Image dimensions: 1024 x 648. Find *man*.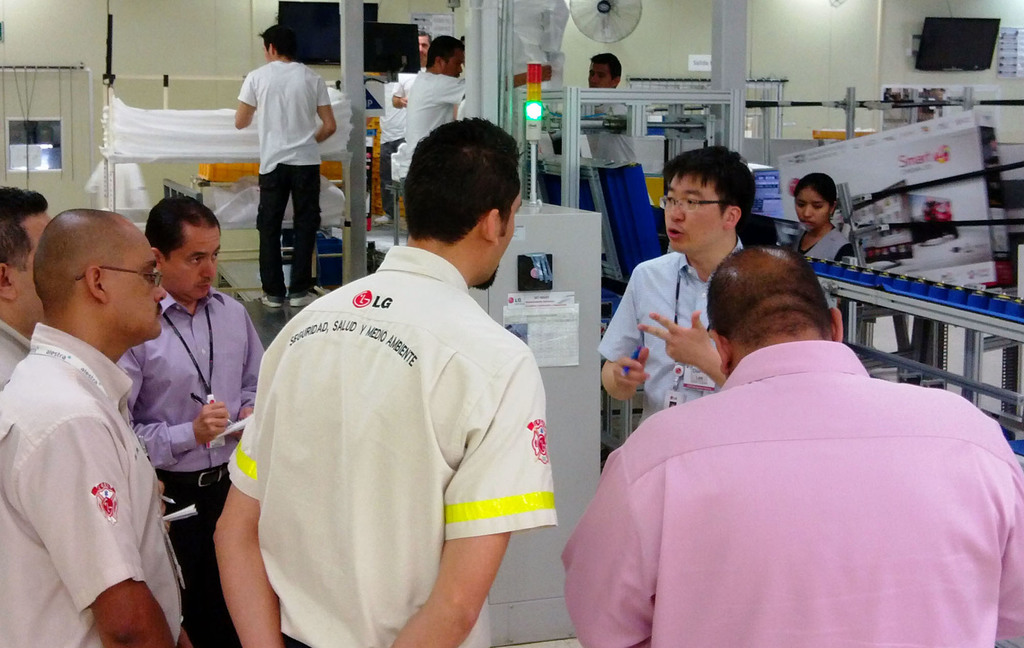
detection(0, 182, 57, 391).
